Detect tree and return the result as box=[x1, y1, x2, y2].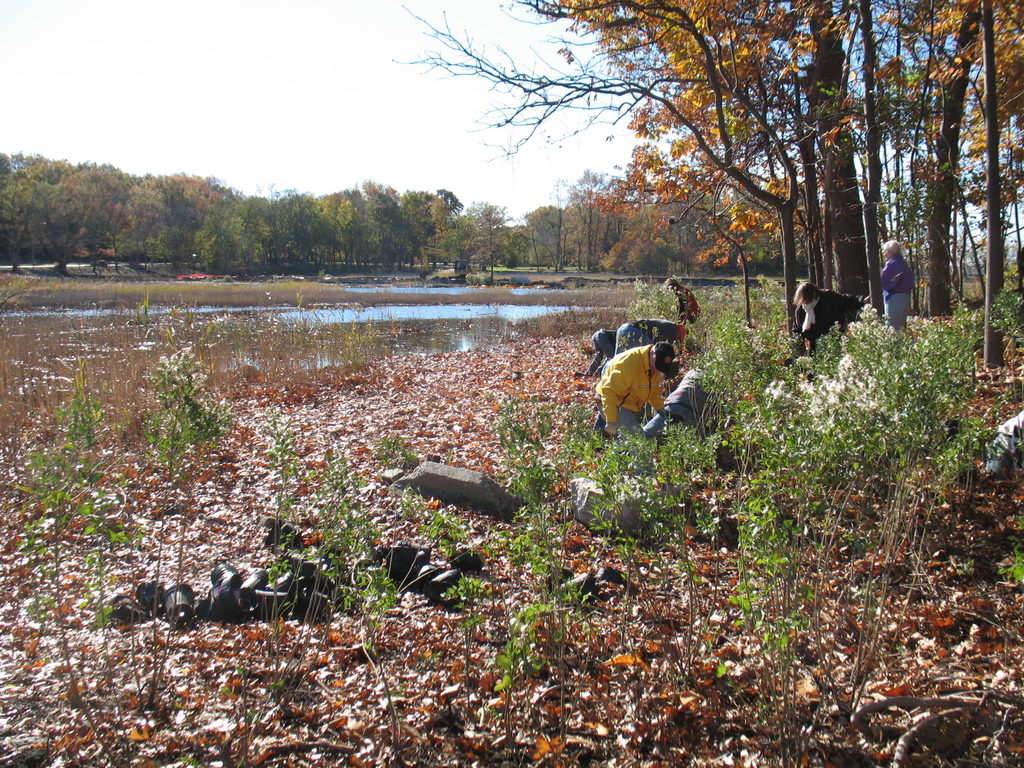
box=[594, 205, 664, 279].
